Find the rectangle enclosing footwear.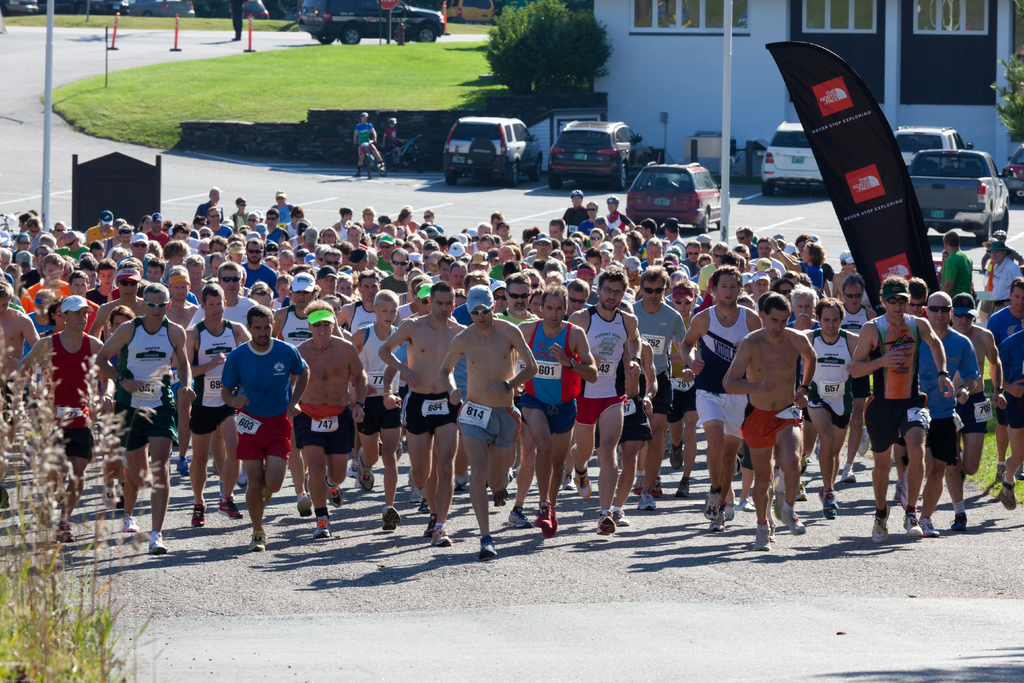
box(381, 504, 401, 531).
